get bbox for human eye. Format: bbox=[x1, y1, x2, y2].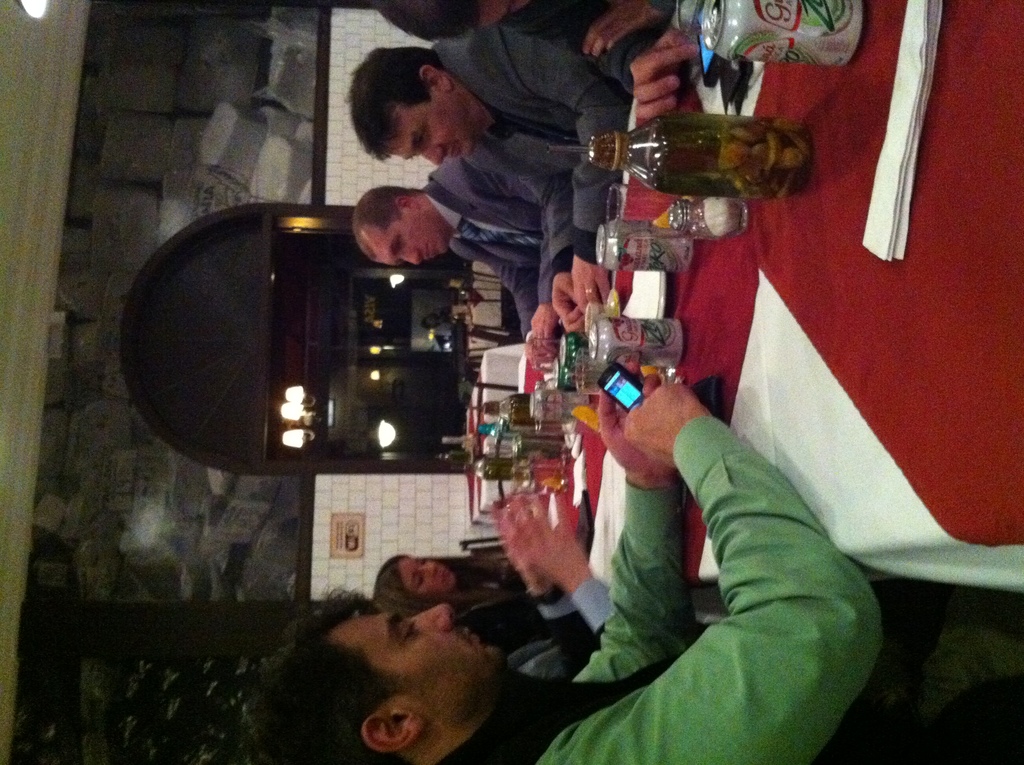
bbox=[415, 576, 429, 593].
